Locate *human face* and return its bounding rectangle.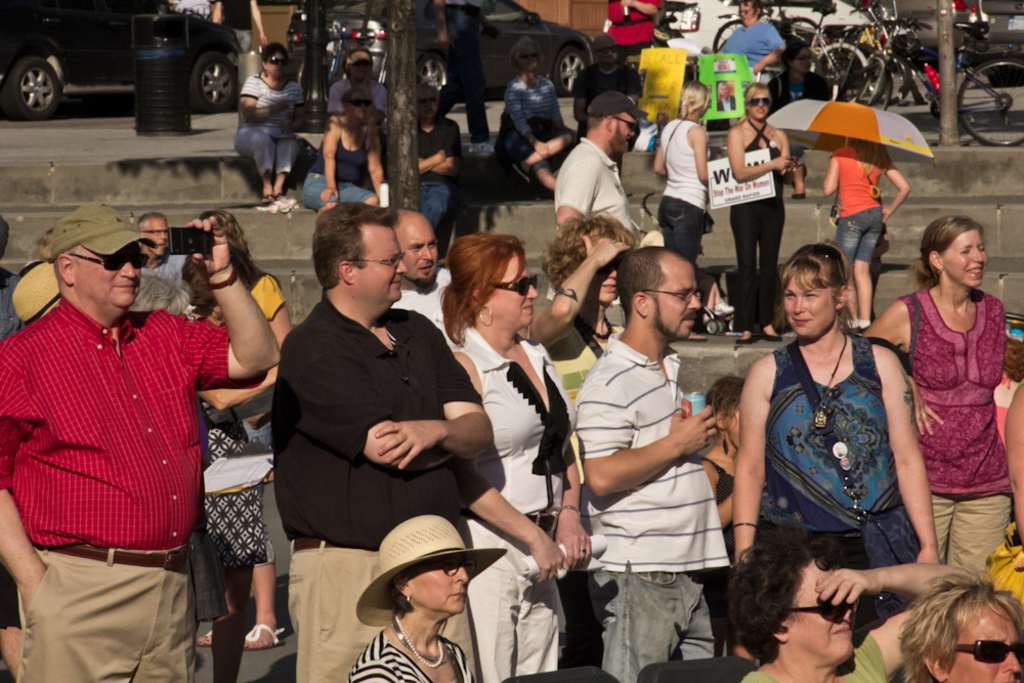
Rect(350, 229, 412, 313).
